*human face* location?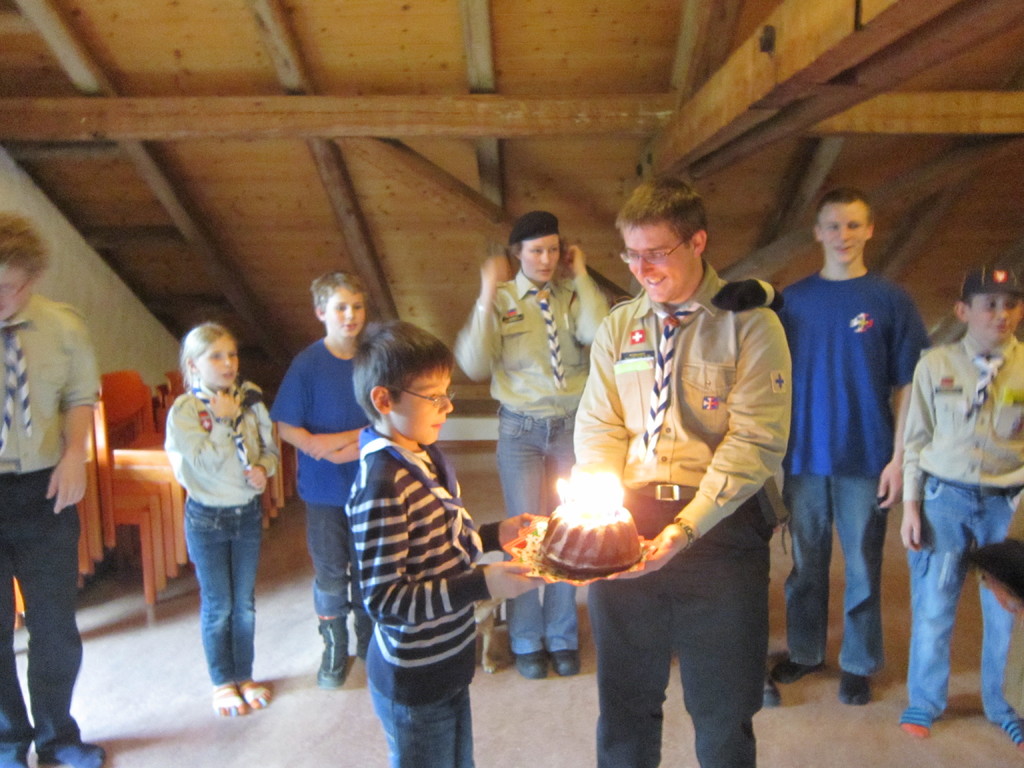
396:364:451:442
